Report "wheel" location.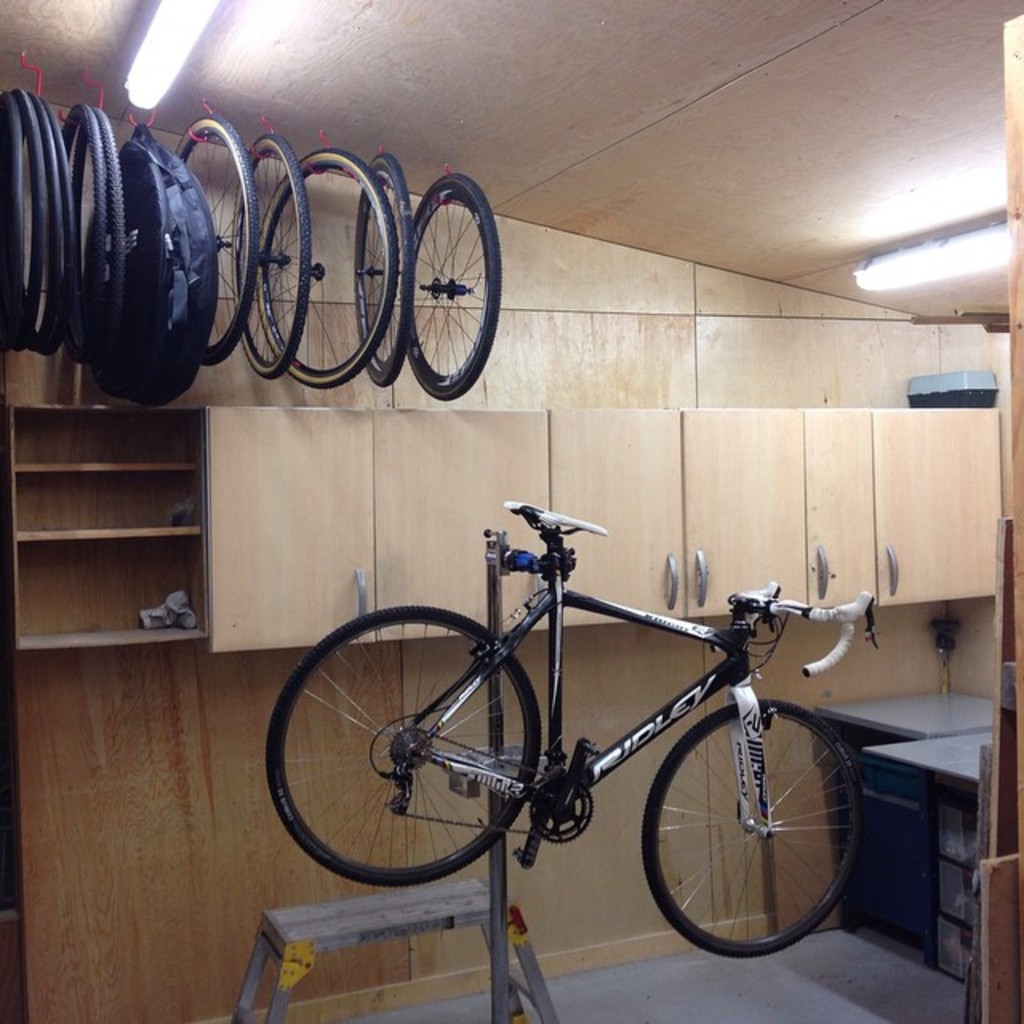
Report: {"x1": 262, "y1": 602, "x2": 547, "y2": 886}.
